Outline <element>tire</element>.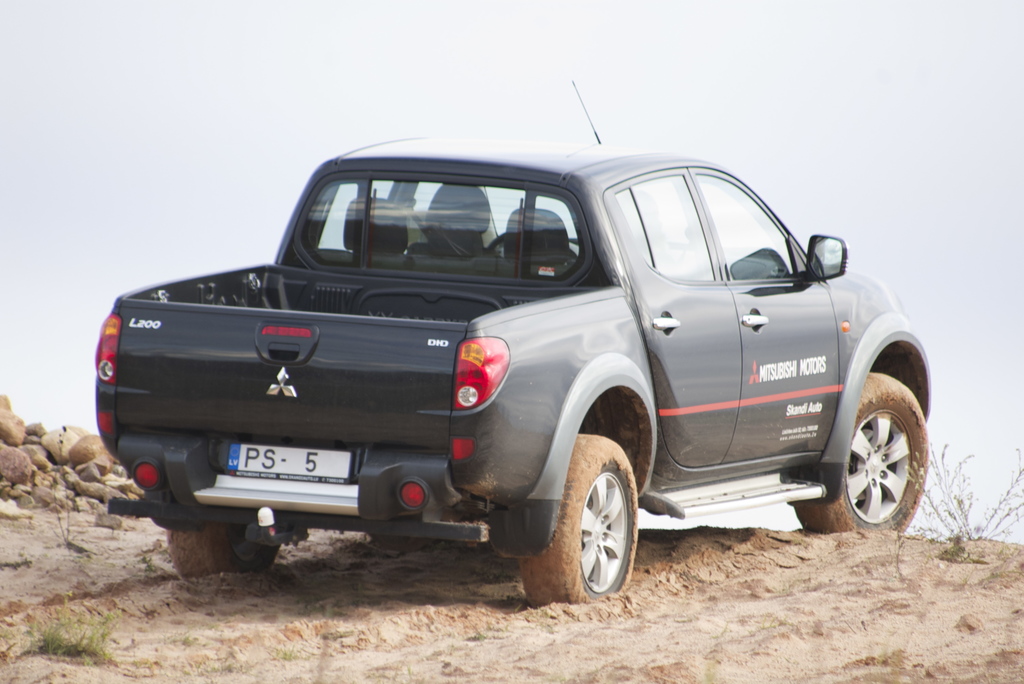
Outline: (553, 451, 649, 612).
